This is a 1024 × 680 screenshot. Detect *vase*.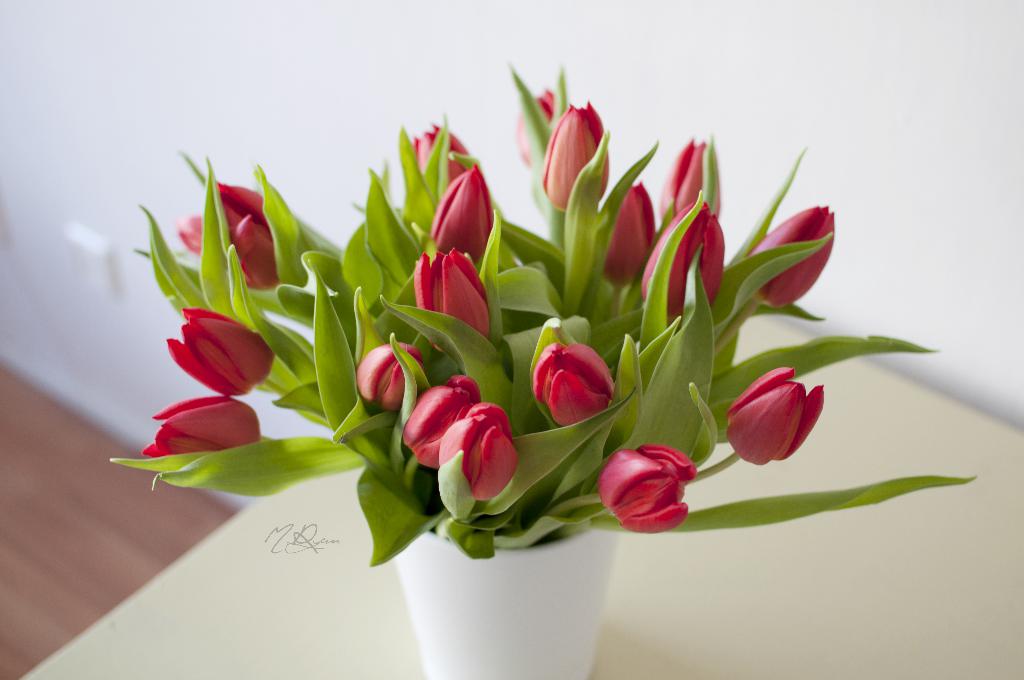
crop(392, 530, 620, 679).
